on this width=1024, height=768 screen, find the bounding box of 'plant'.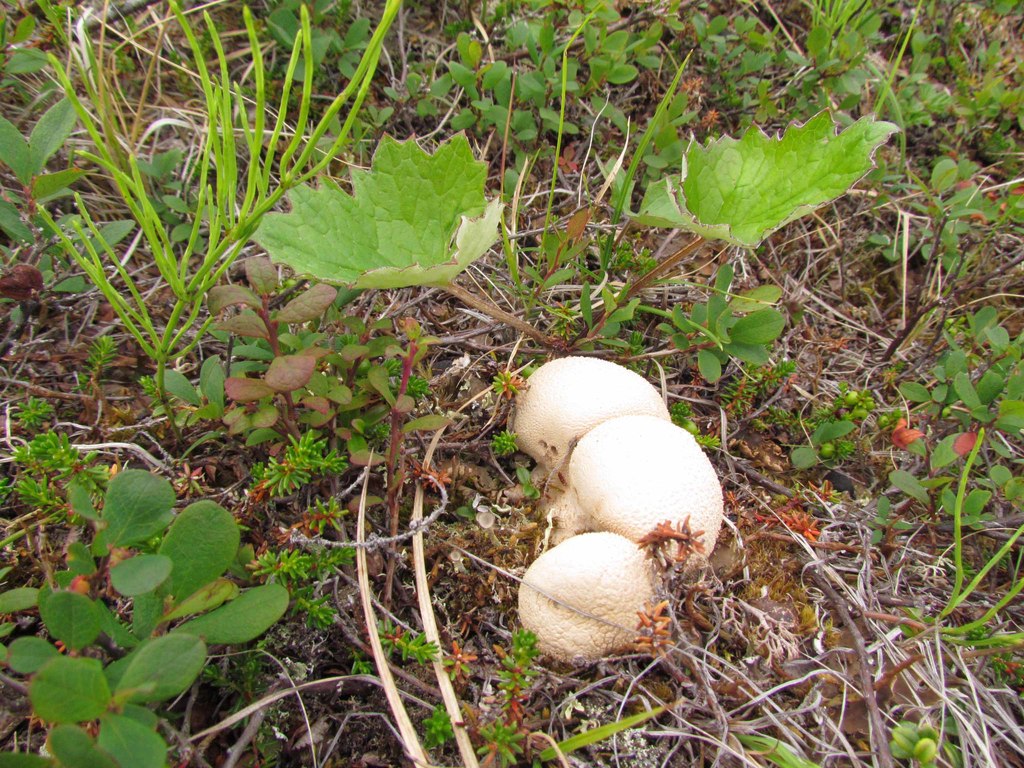
Bounding box: box(899, 163, 995, 309).
